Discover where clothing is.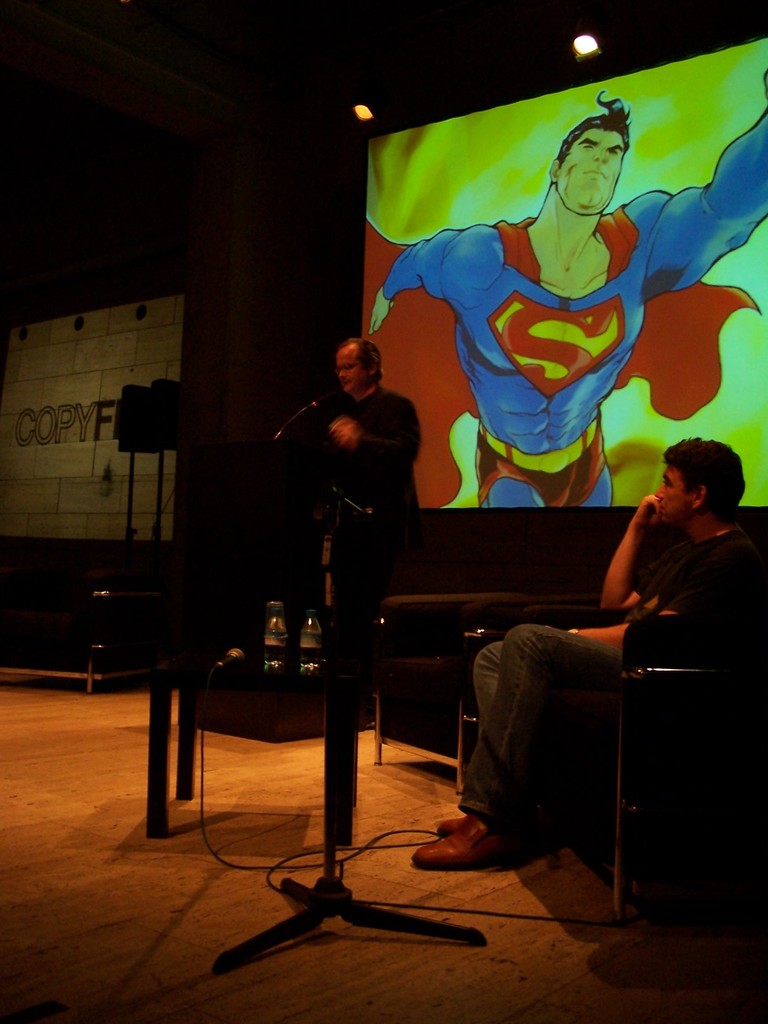
Discovered at 388 137 675 506.
